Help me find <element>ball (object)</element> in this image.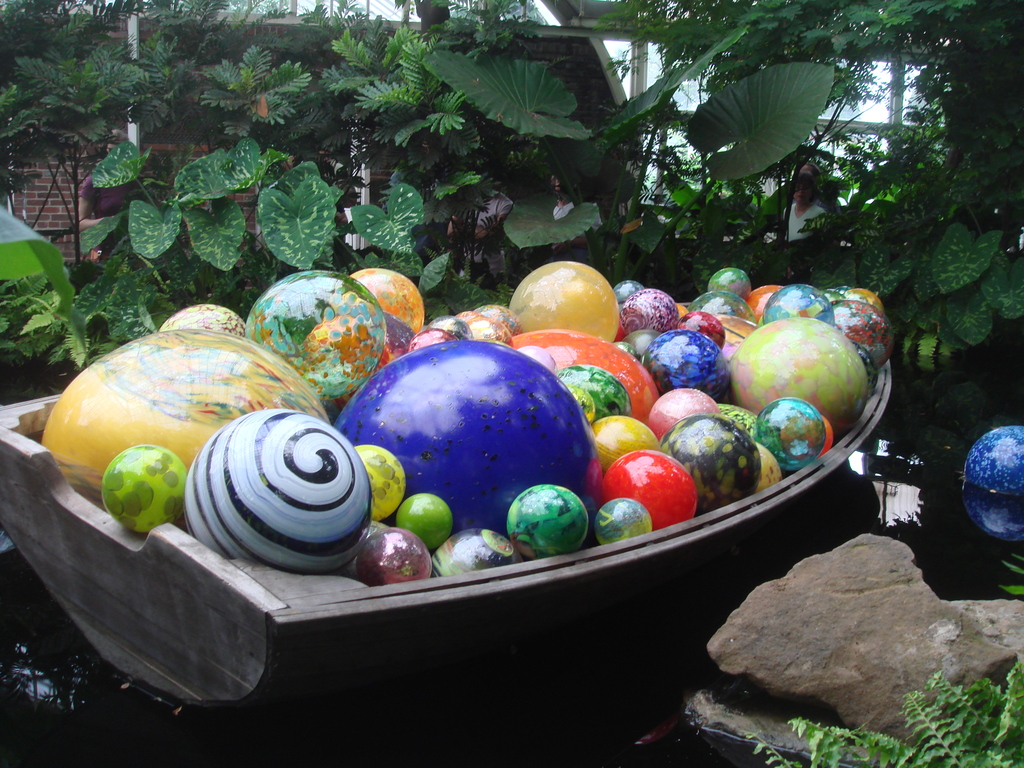
Found it: detection(104, 450, 191, 532).
